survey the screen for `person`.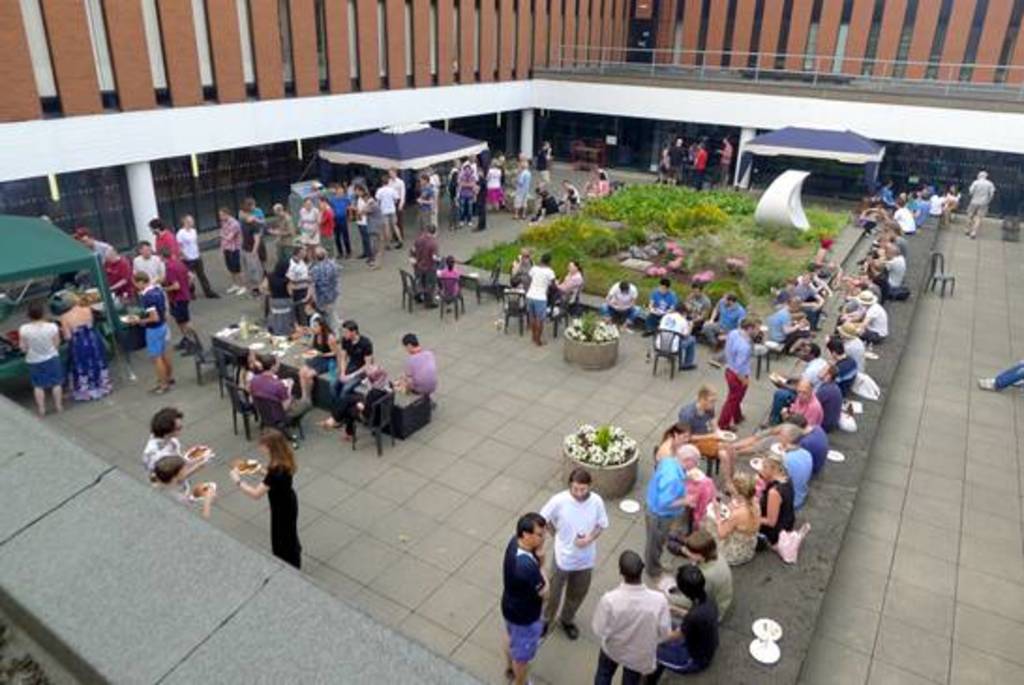
Survey found: 587:550:671:683.
